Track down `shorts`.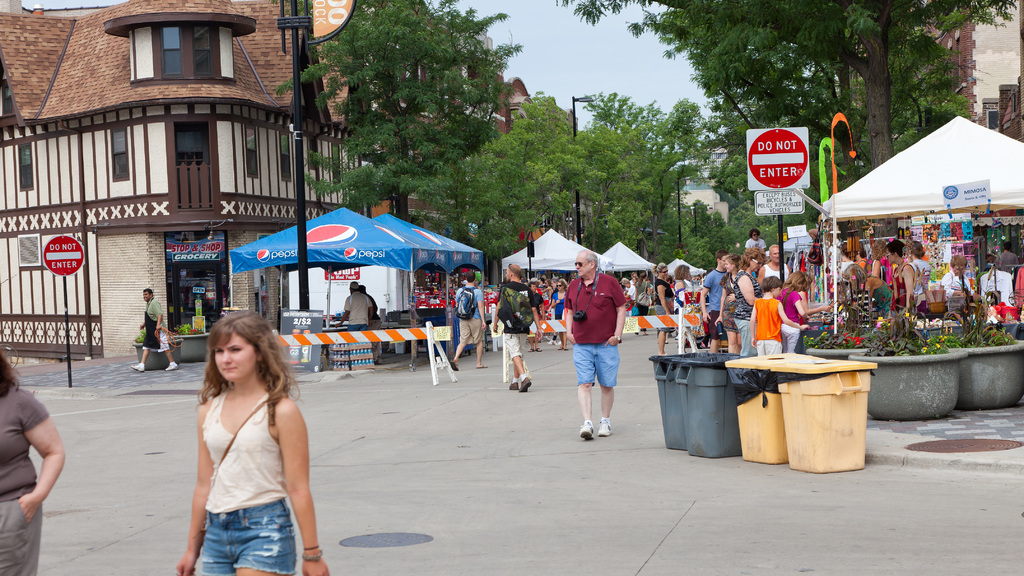
Tracked to bbox=(723, 316, 740, 330).
